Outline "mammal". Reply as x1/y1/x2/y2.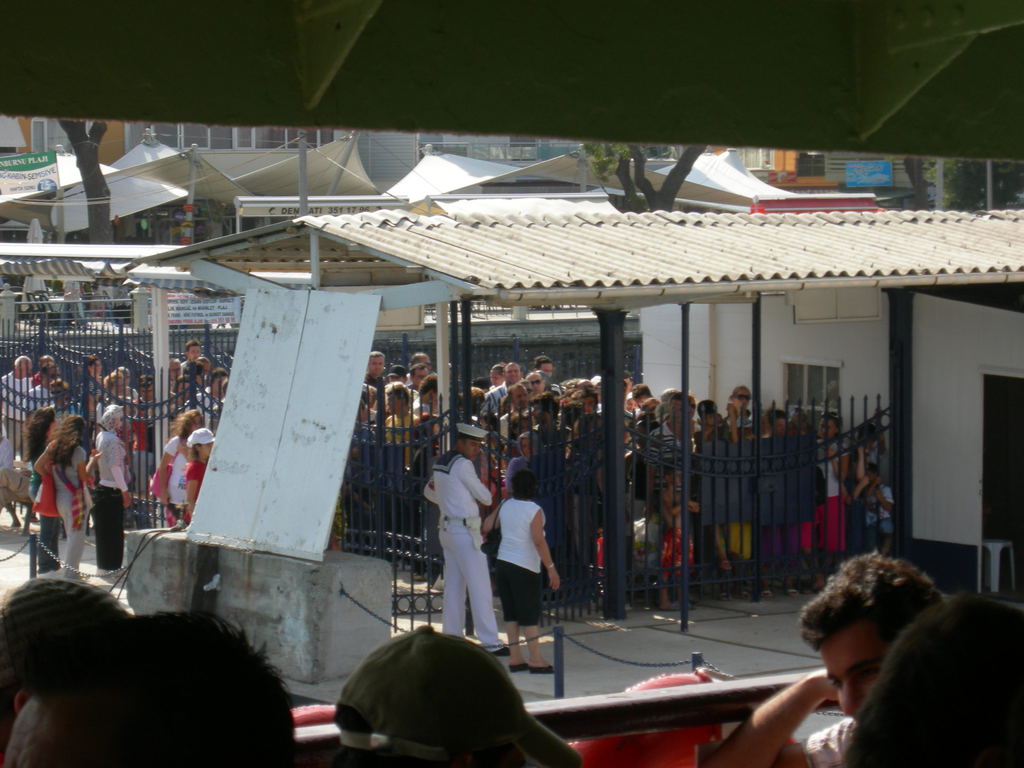
159/403/210/525.
